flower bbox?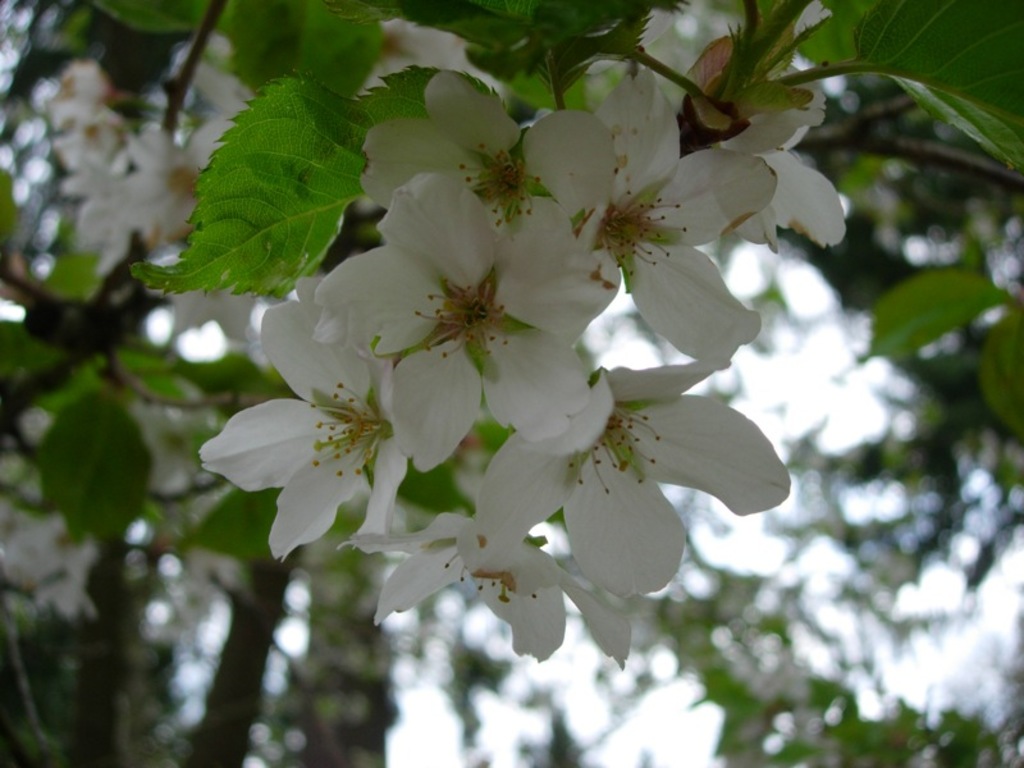
<bbox>355, 76, 623, 315</bbox>
